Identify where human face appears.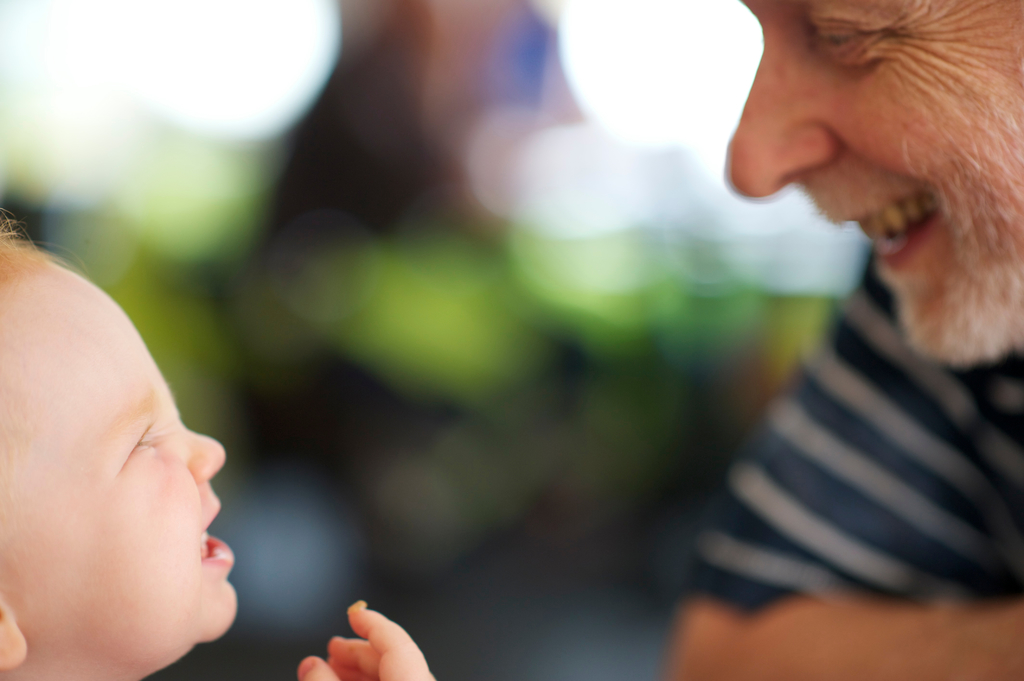
Appears at <region>724, 0, 1023, 366</region>.
